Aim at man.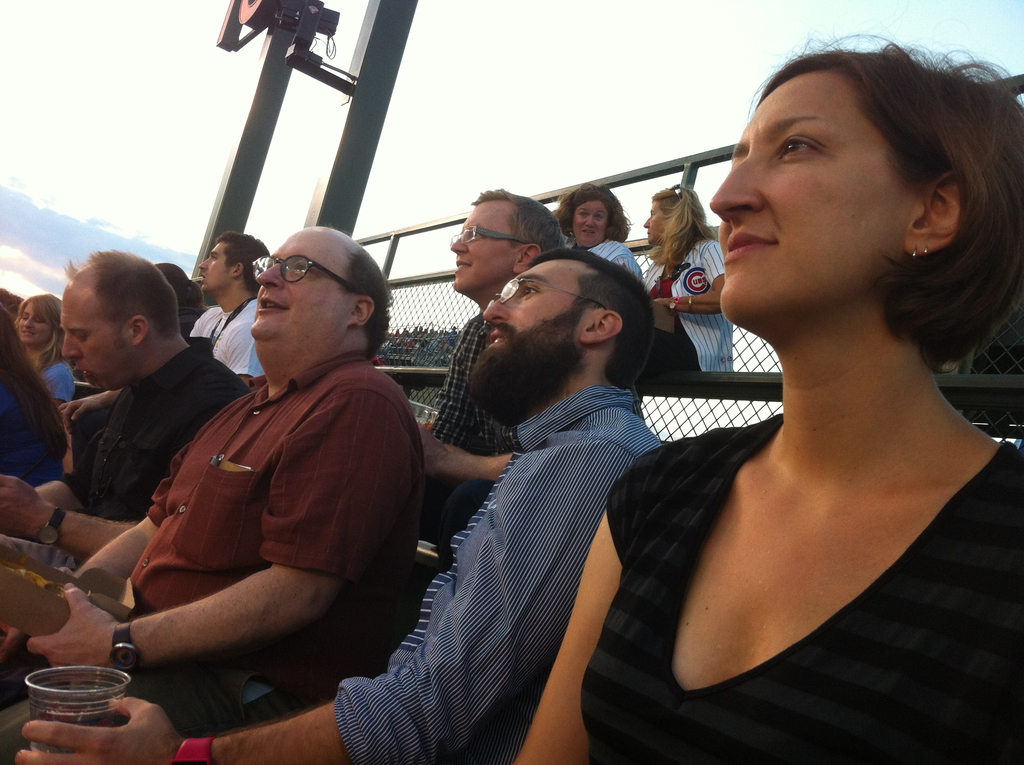
Aimed at 184:232:279:382.
